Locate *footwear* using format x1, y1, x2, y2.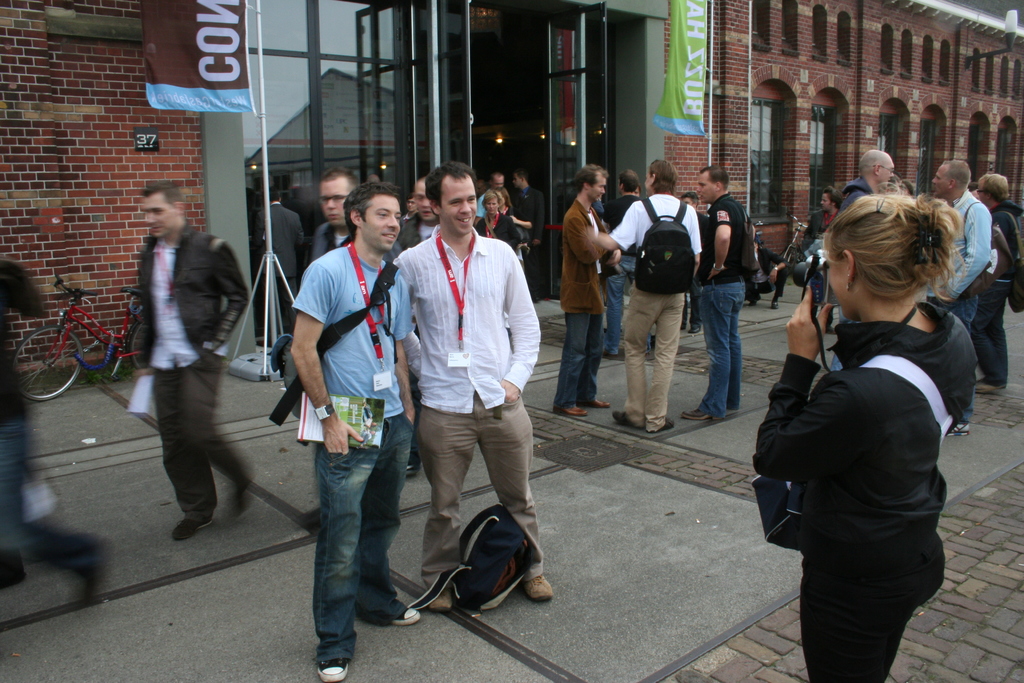
524, 572, 562, 608.
